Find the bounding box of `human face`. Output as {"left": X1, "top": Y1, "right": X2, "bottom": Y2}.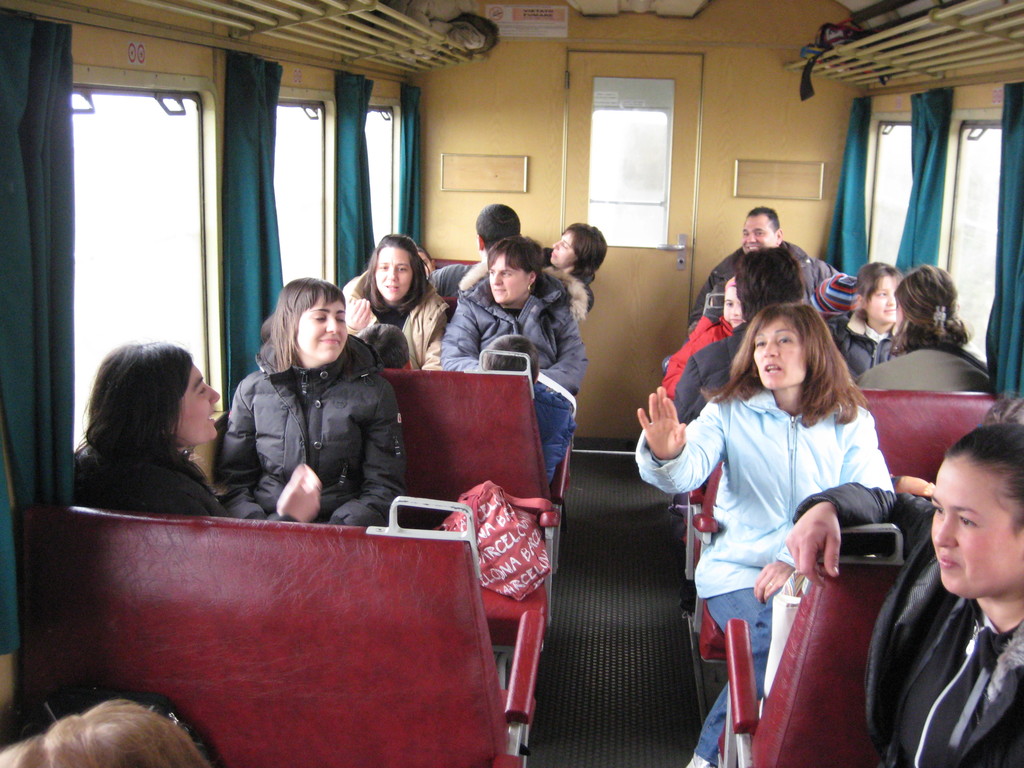
{"left": 723, "top": 285, "right": 743, "bottom": 328}.
